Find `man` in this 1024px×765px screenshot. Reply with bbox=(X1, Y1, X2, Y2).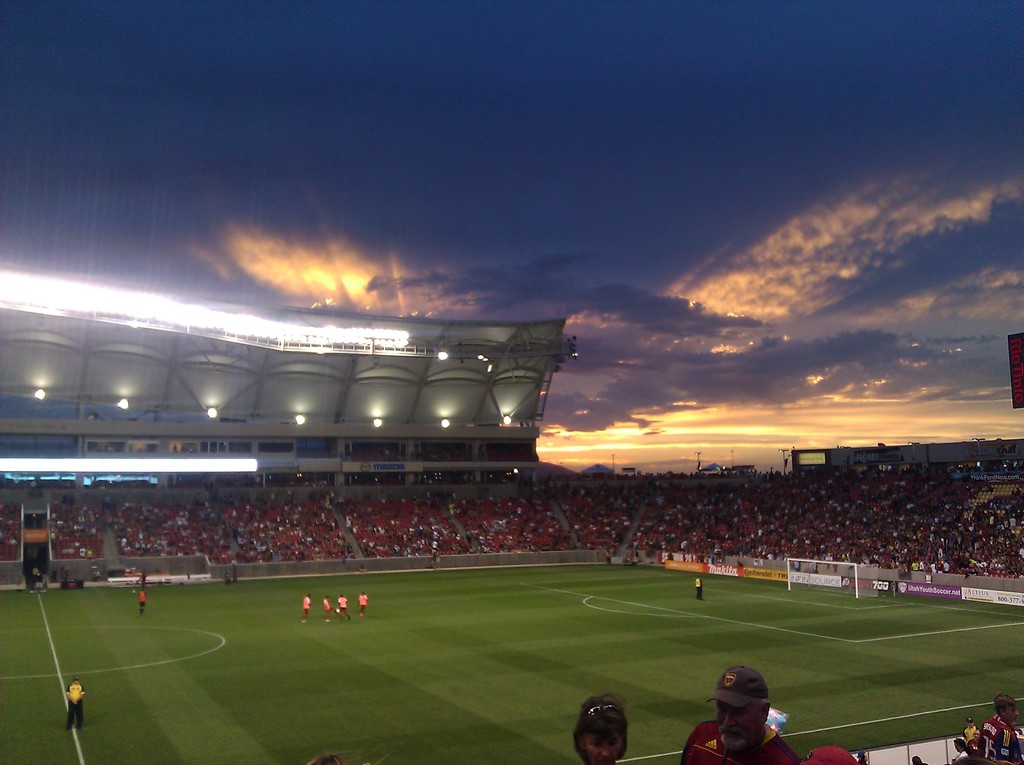
bbox=(355, 588, 369, 617).
